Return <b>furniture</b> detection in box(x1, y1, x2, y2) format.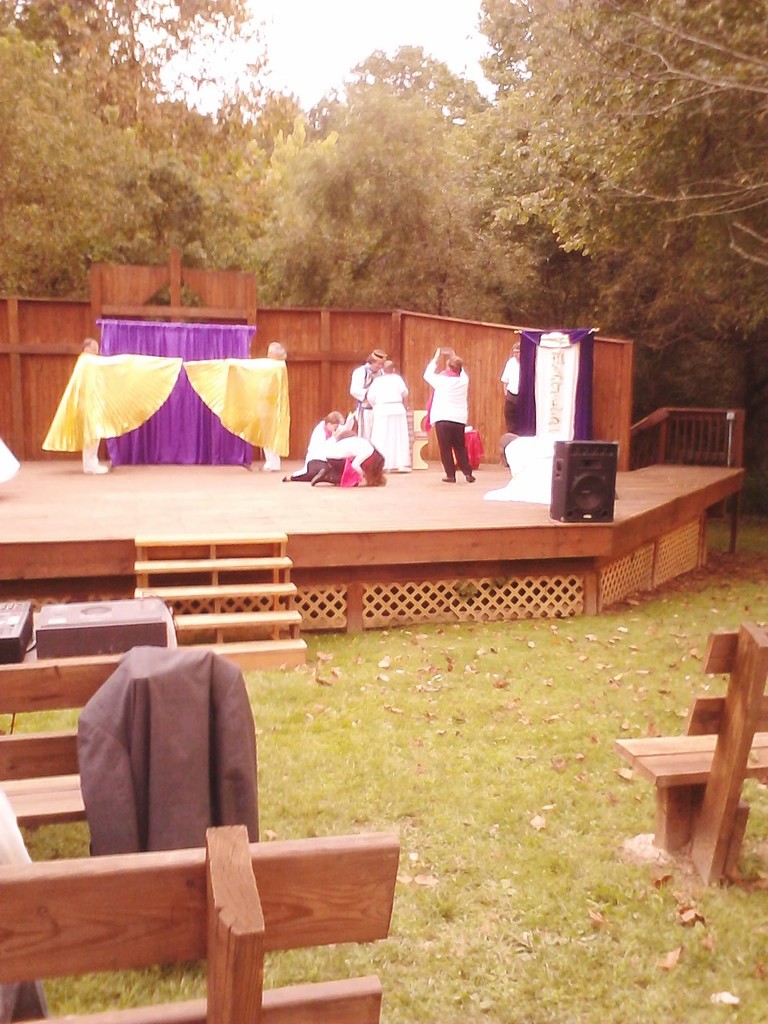
box(0, 594, 181, 832).
